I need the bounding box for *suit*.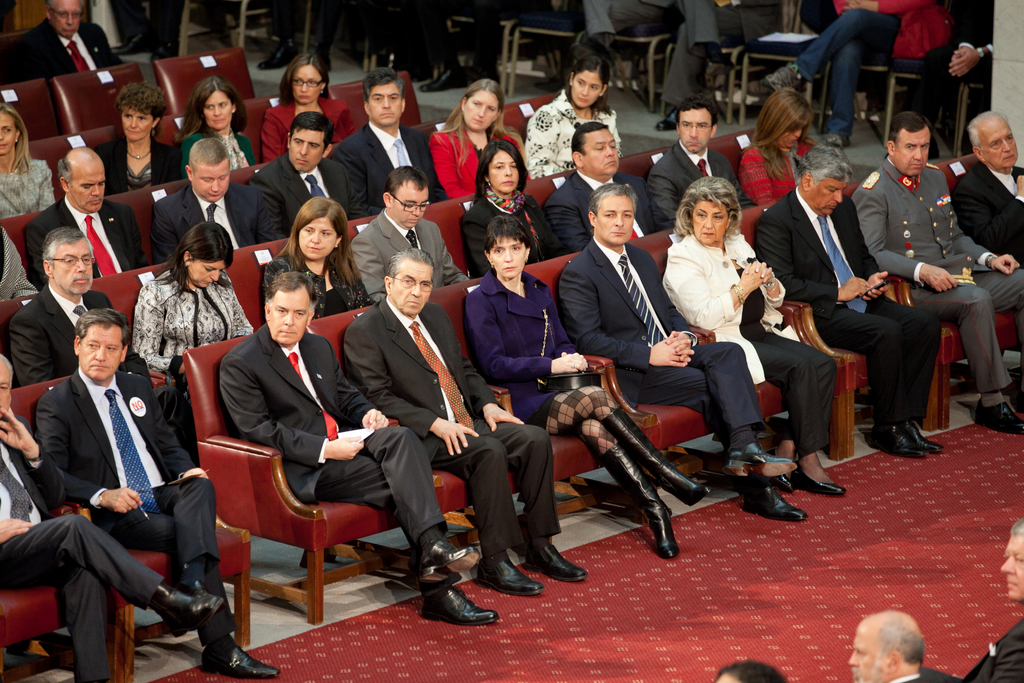
Here it is: {"left": 0, "top": 23, "right": 123, "bottom": 79}.
